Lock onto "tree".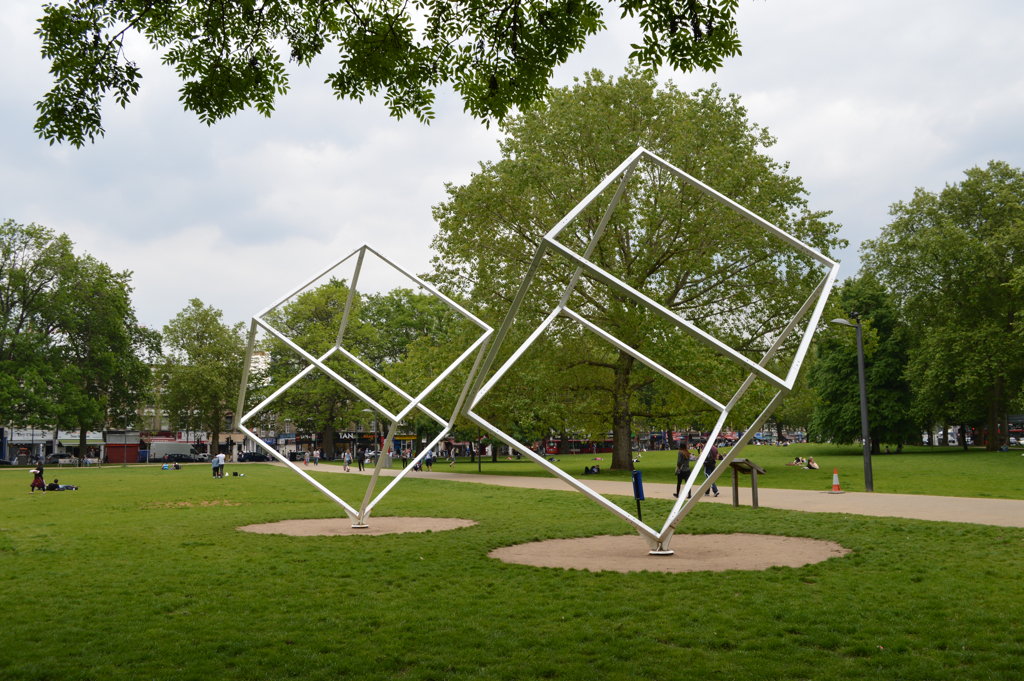
Locked: 647/306/772/436.
